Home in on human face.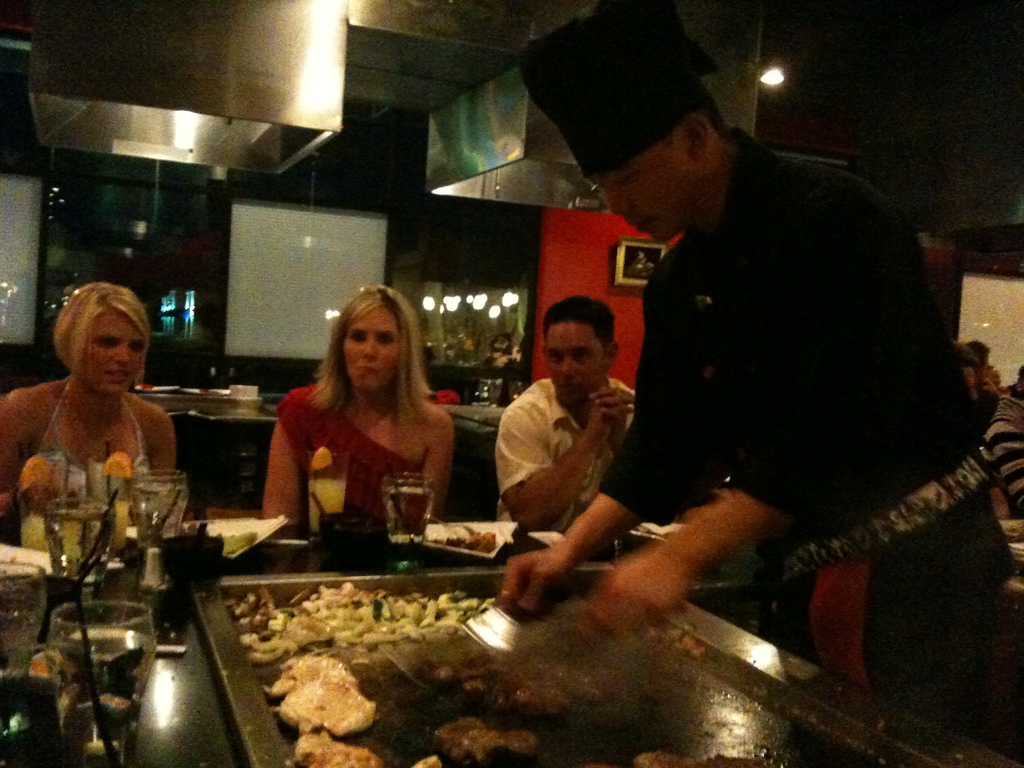
Homed in at detection(543, 320, 609, 402).
